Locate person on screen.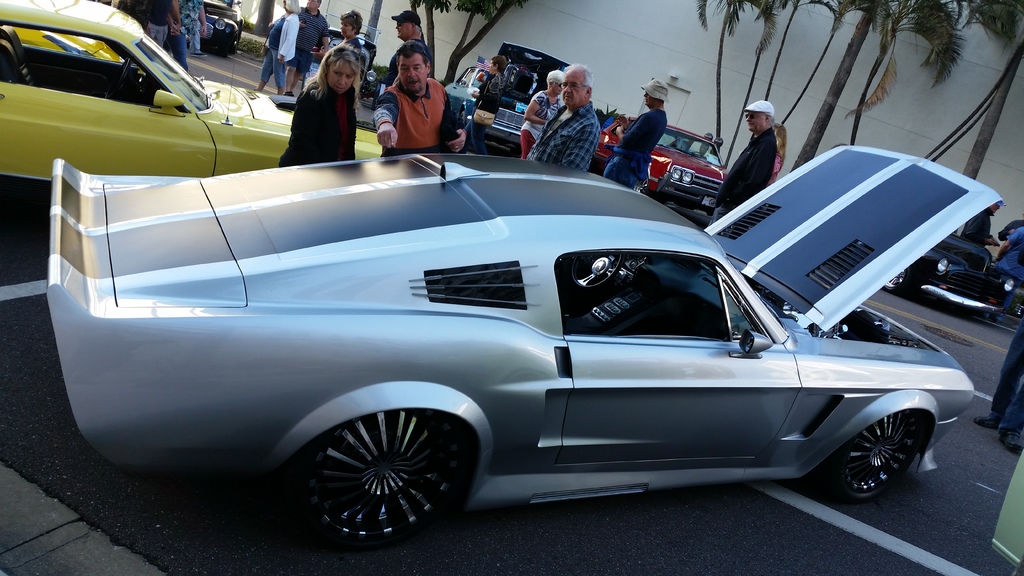
On screen at left=772, top=124, right=793, bottom=193.
